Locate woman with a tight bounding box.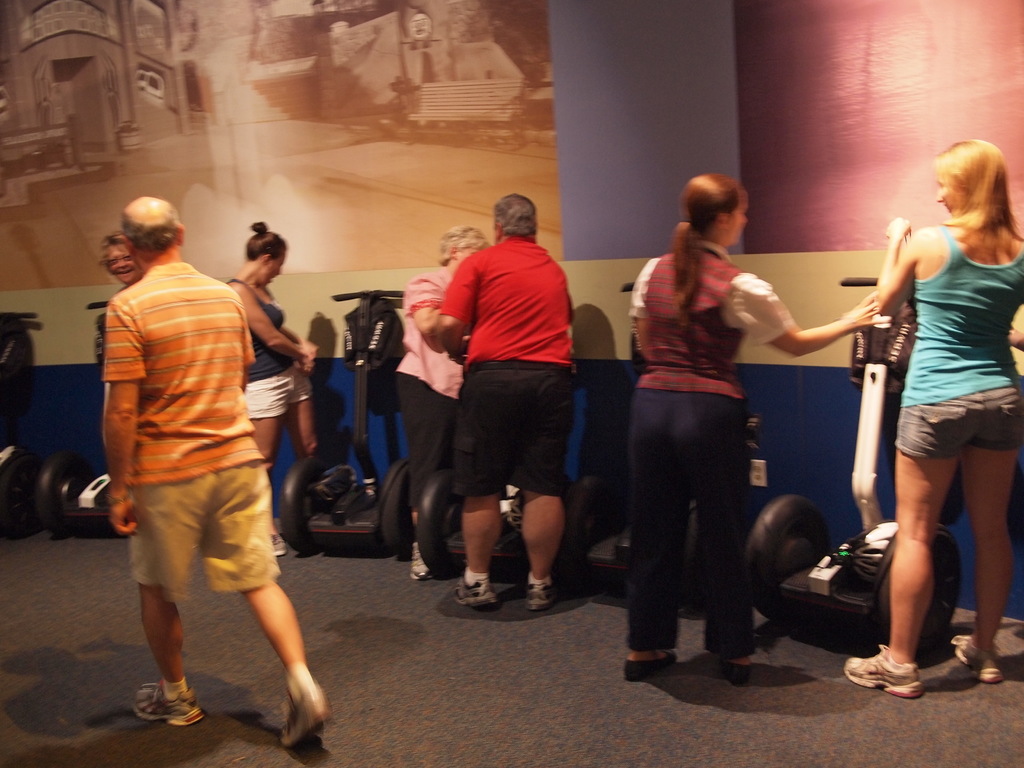
crop(223, 220, 317, 558).
